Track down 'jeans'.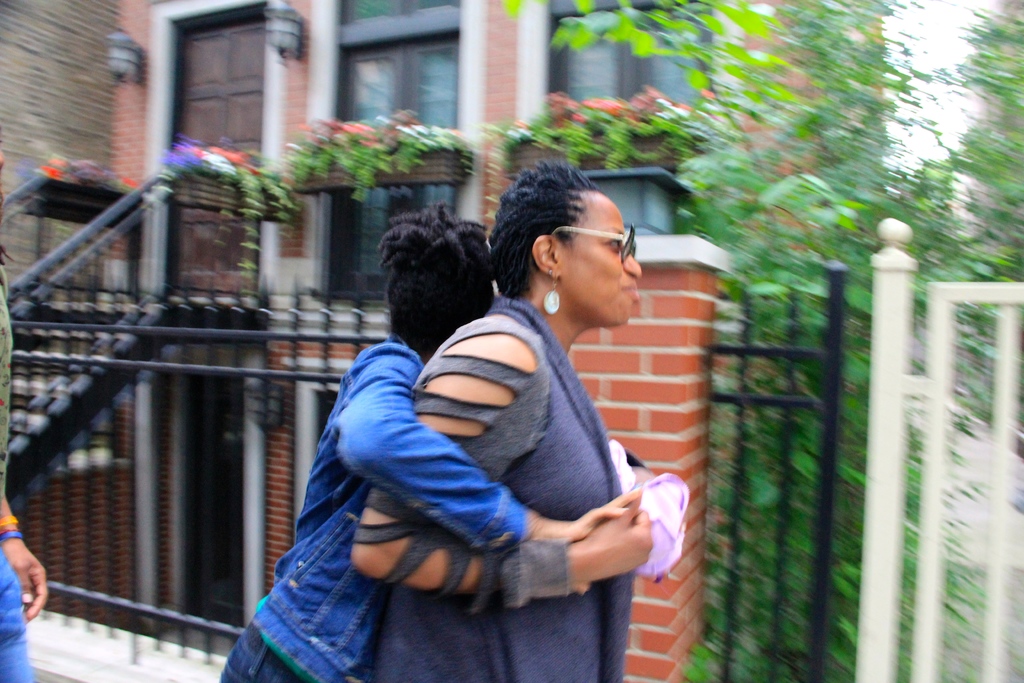
Tracked to {"left": 0, "top": 548, "right": 35, "bottom": 682}.
